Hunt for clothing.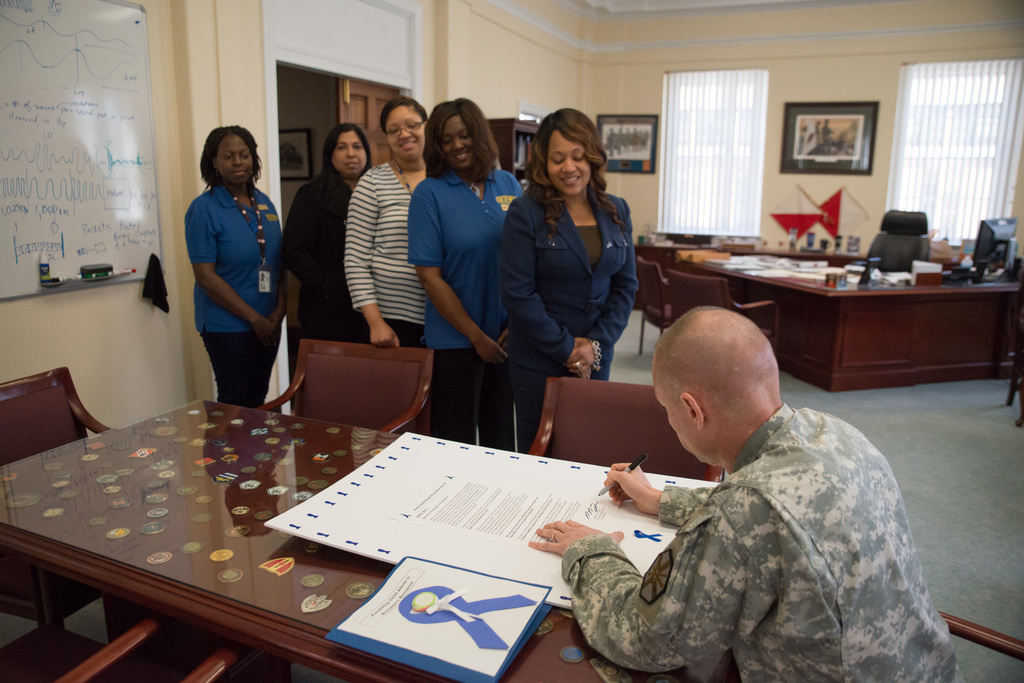
Hunted down at 204 326 280 412.
